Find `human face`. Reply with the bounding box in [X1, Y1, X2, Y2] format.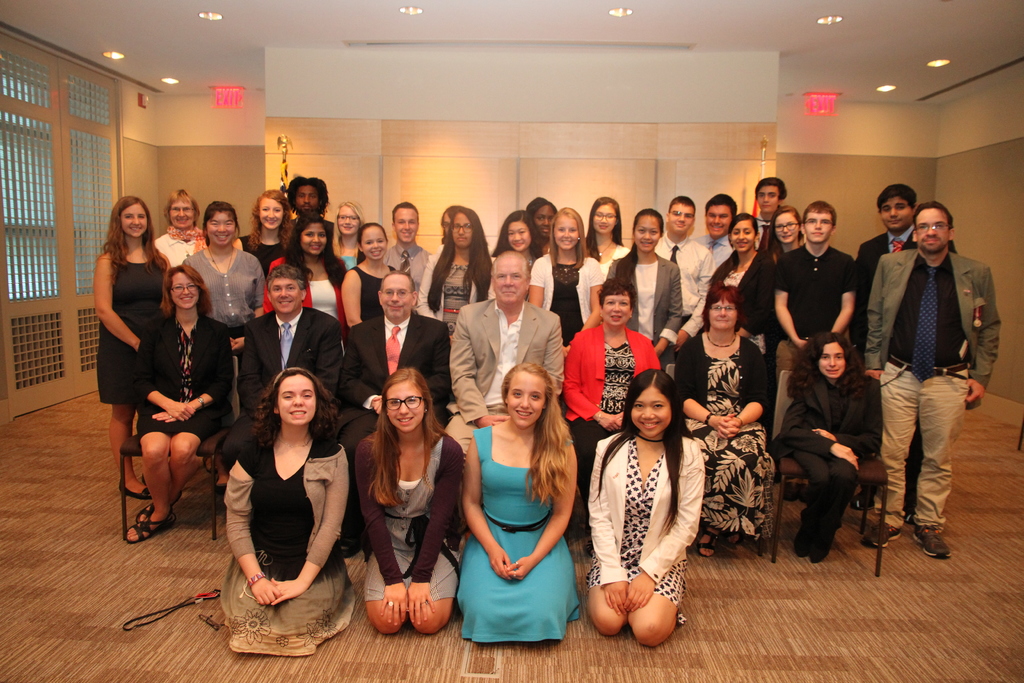
[818, 340, 847, 375].
